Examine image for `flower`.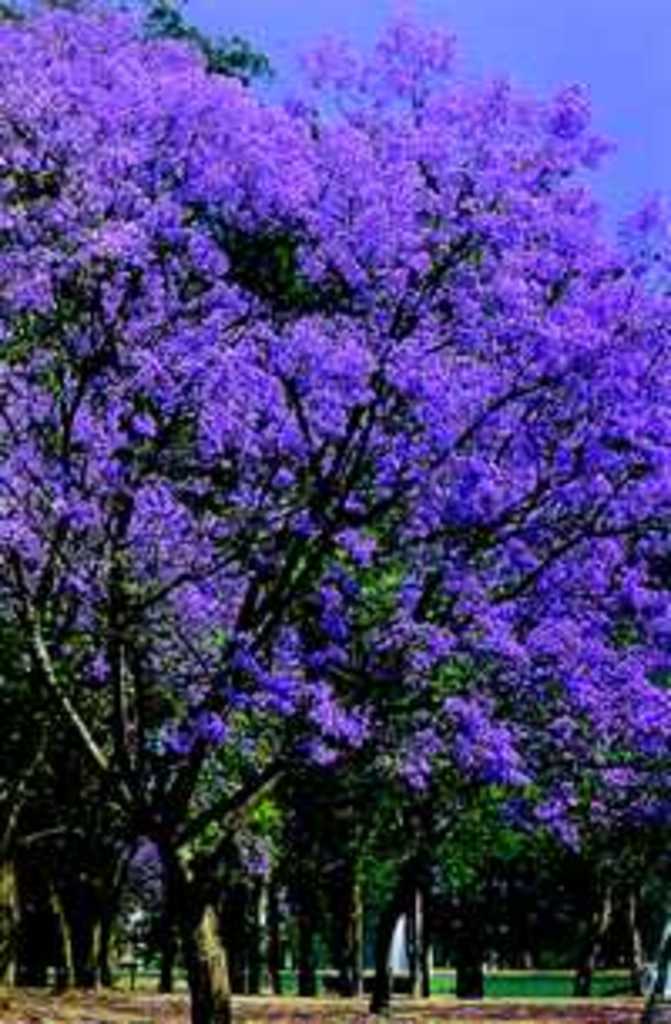
Examination result: {"x1": 195, "y1": 705, "x2": 225, "y2": 732}.
